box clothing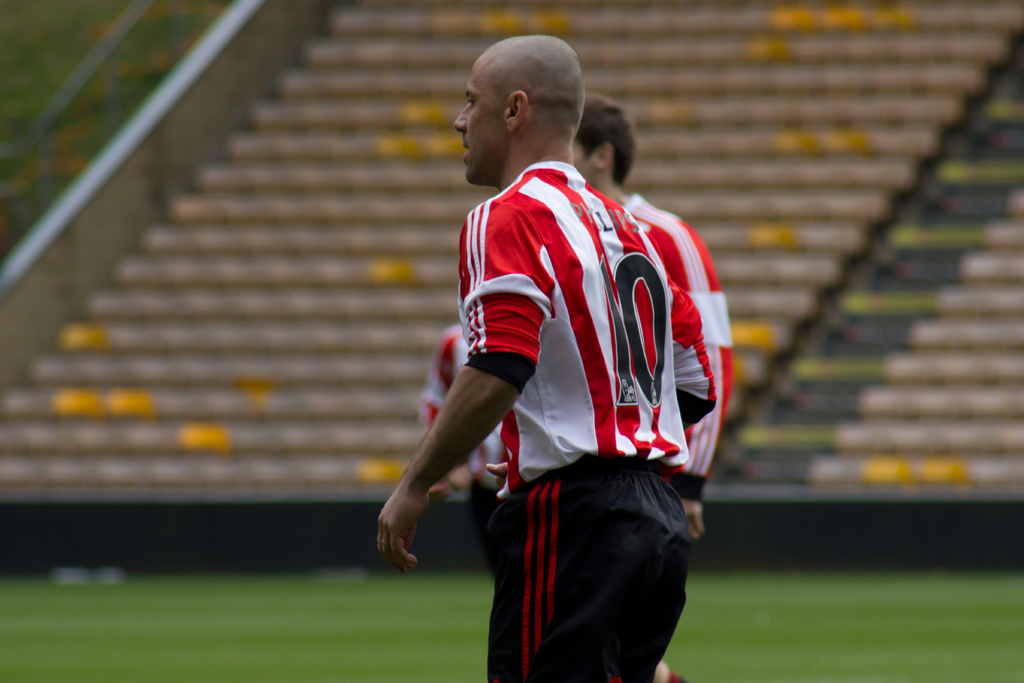
488,447,690,682
